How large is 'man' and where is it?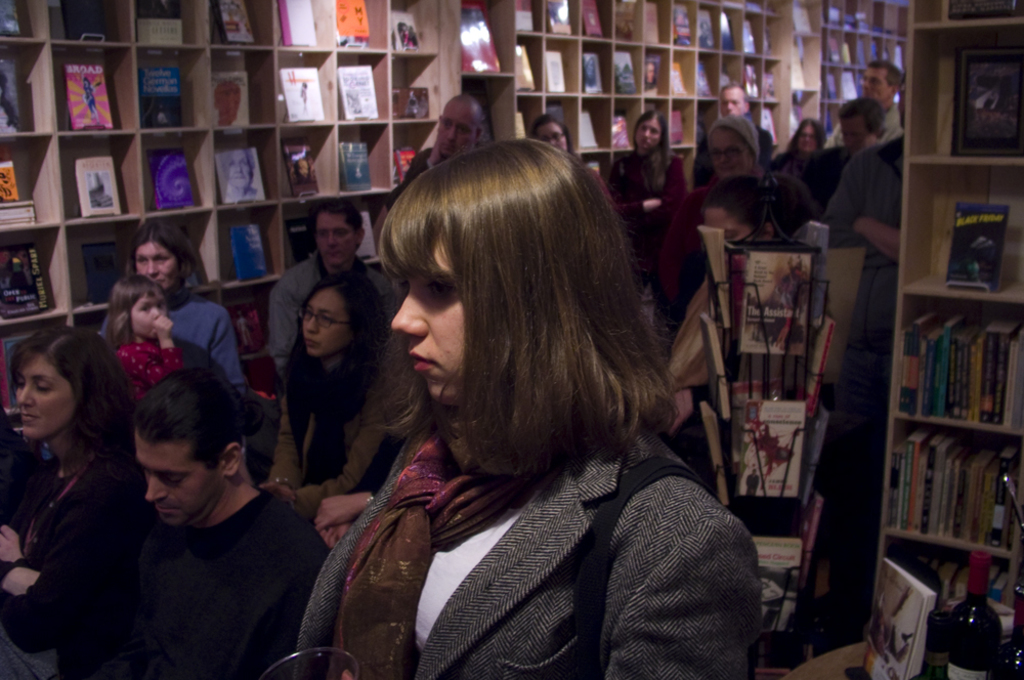
Bounding box: crop(820, 60, 904, 150).
